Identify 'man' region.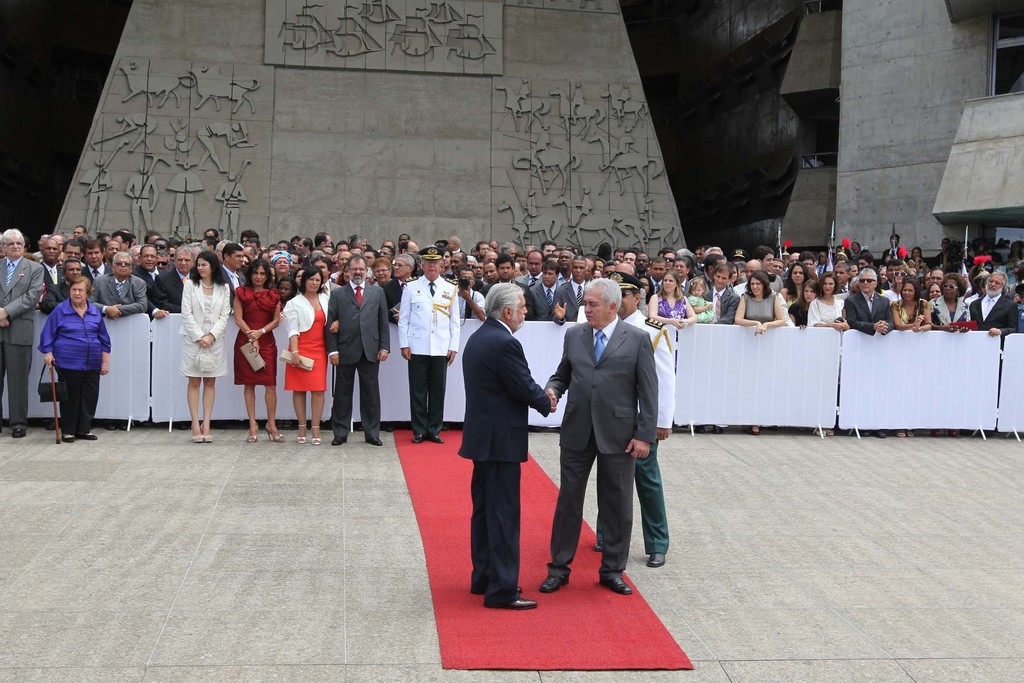
Region: box=[843, 265, 900, 332].
